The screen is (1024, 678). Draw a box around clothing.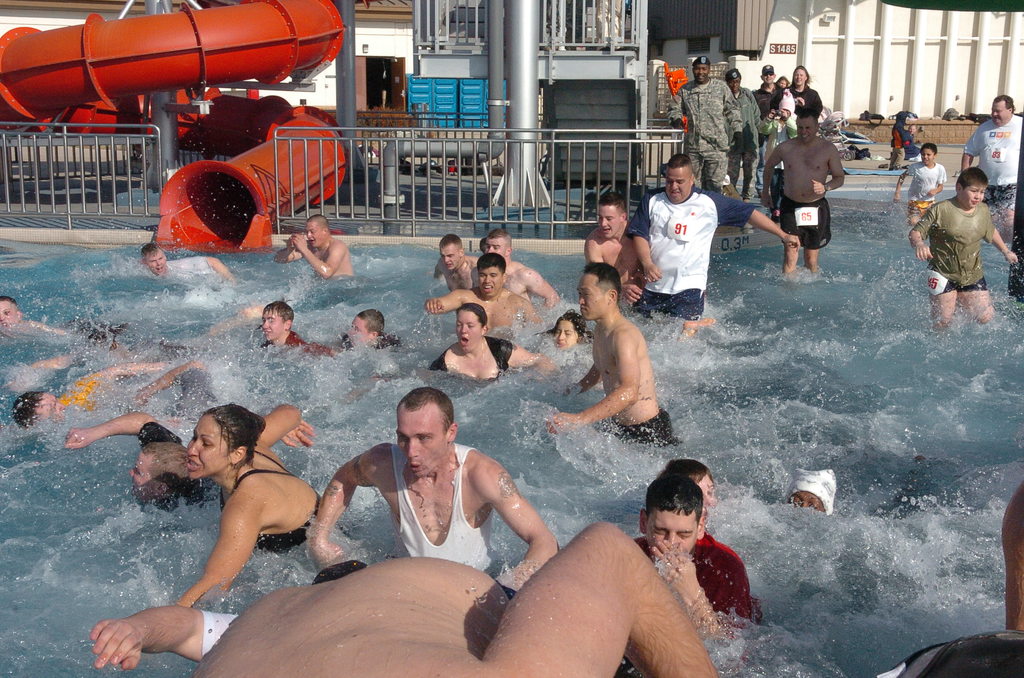
{"x1": 220, "y1": 446, "x2": 325, "y2": 561}.
